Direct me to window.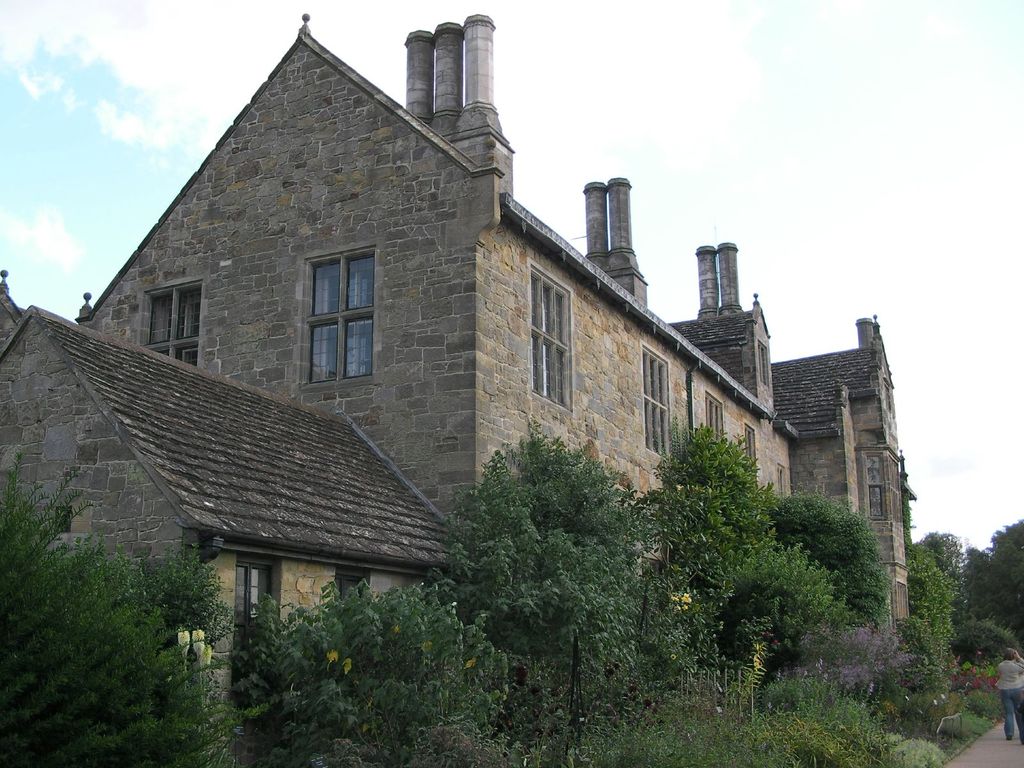
Direction: region(237, 558, 276, 652).
